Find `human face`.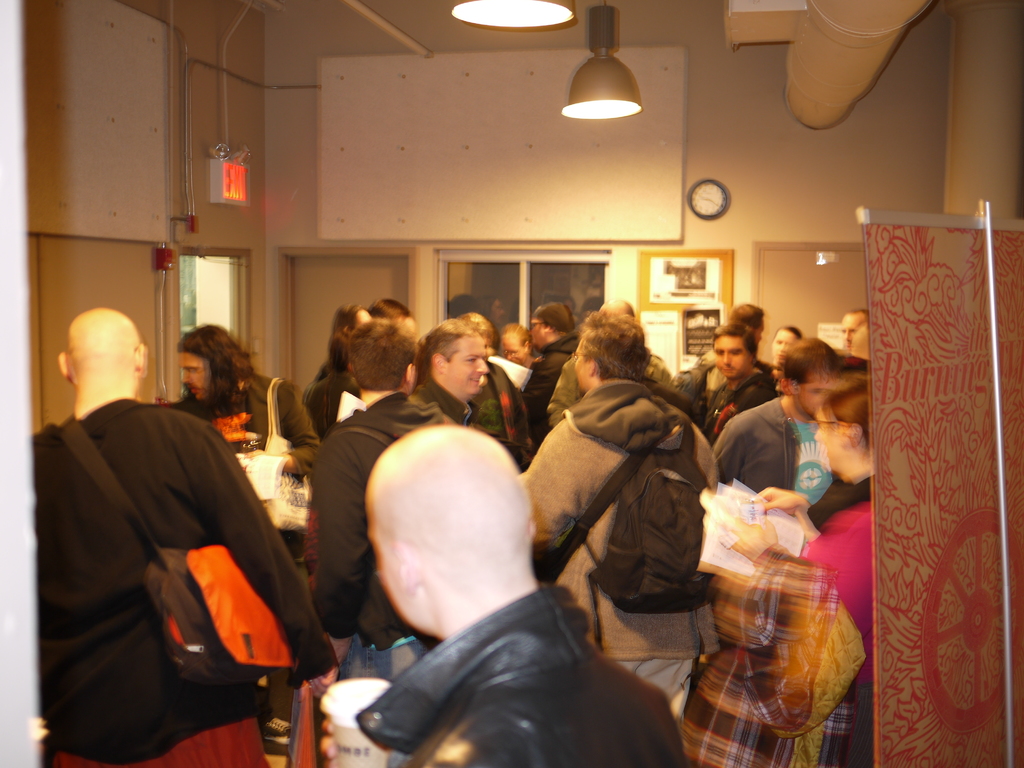
770 327 801 364.
